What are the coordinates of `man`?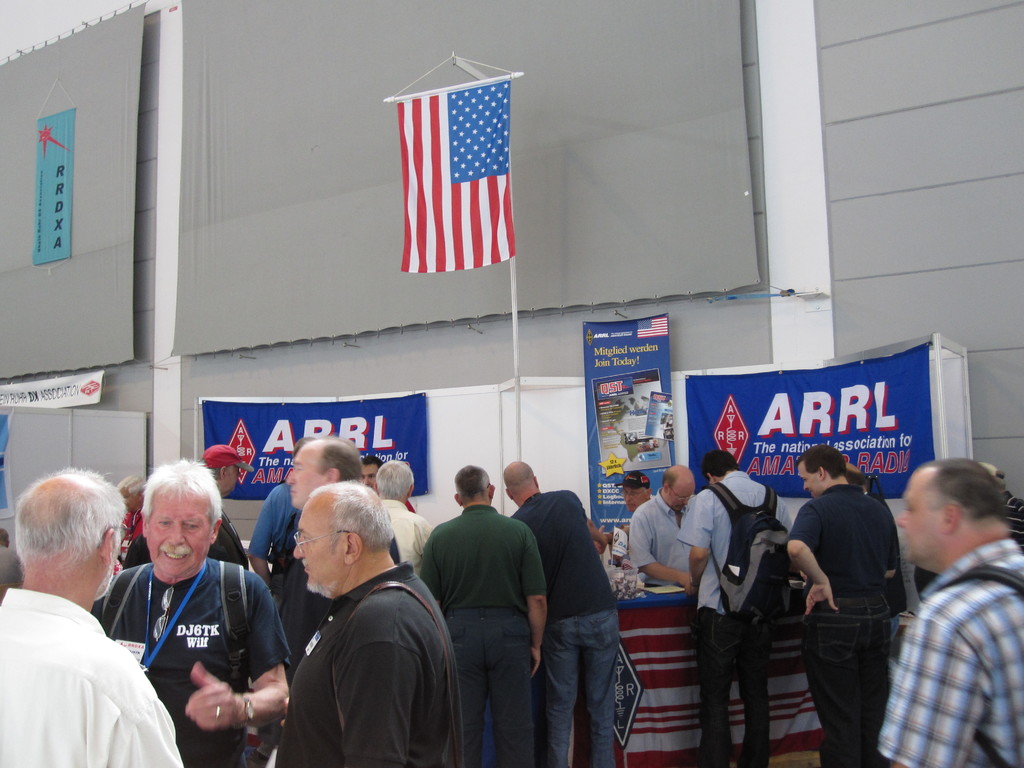
(0,468,168,767).
